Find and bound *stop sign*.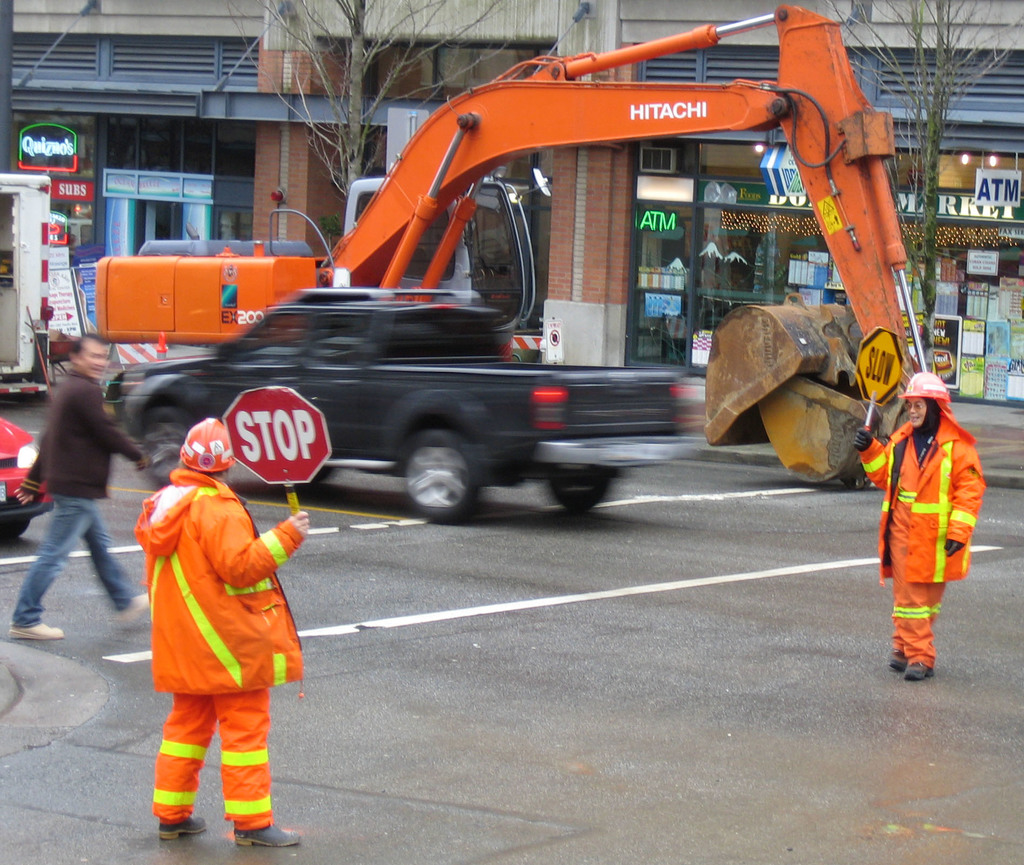
Bound: BBox(222, 384, 335, 485).
